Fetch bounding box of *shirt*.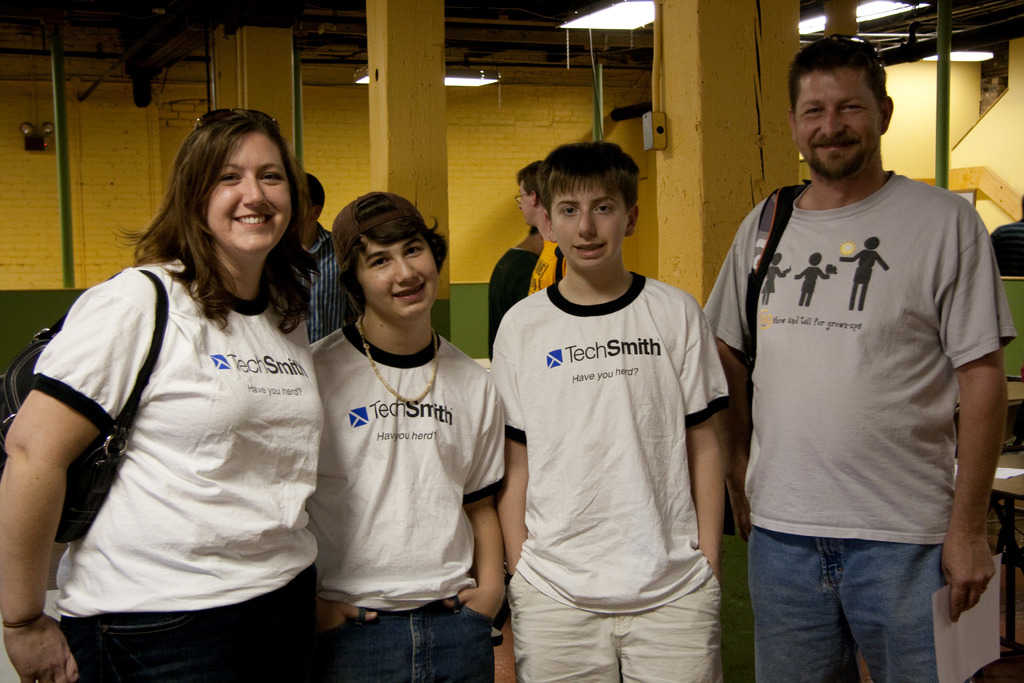
Bbox: left=296, top=220, right=360, bottom=344.
